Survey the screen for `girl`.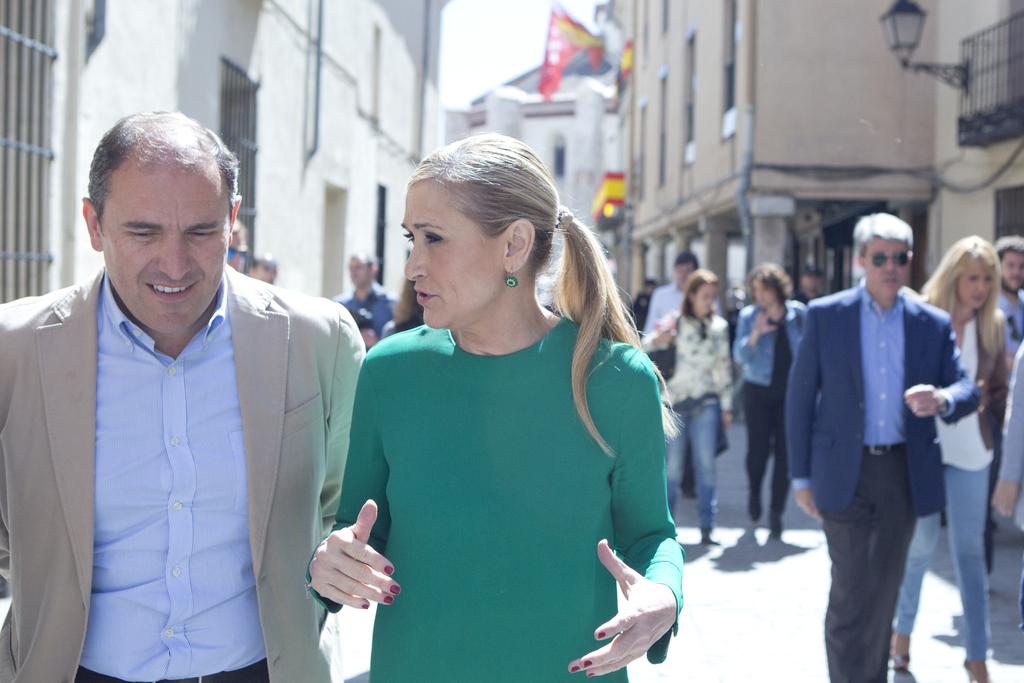
Survey found: (left=730, top=265, right=813, bottom=539).
